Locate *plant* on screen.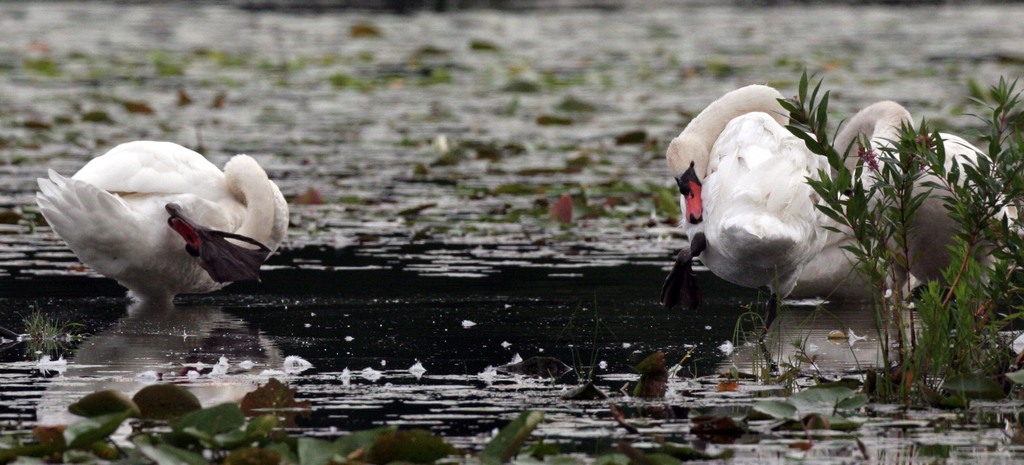
On screen at BBox(623, 354, 678, 410).
